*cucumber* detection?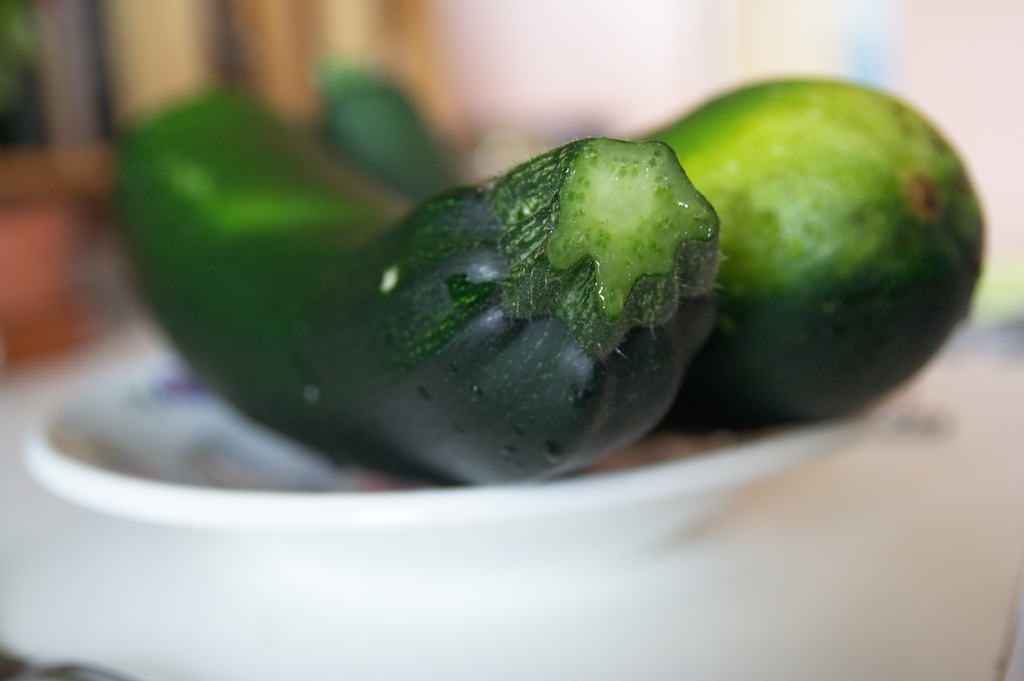
bbox=(322, 82, 990, 424)
